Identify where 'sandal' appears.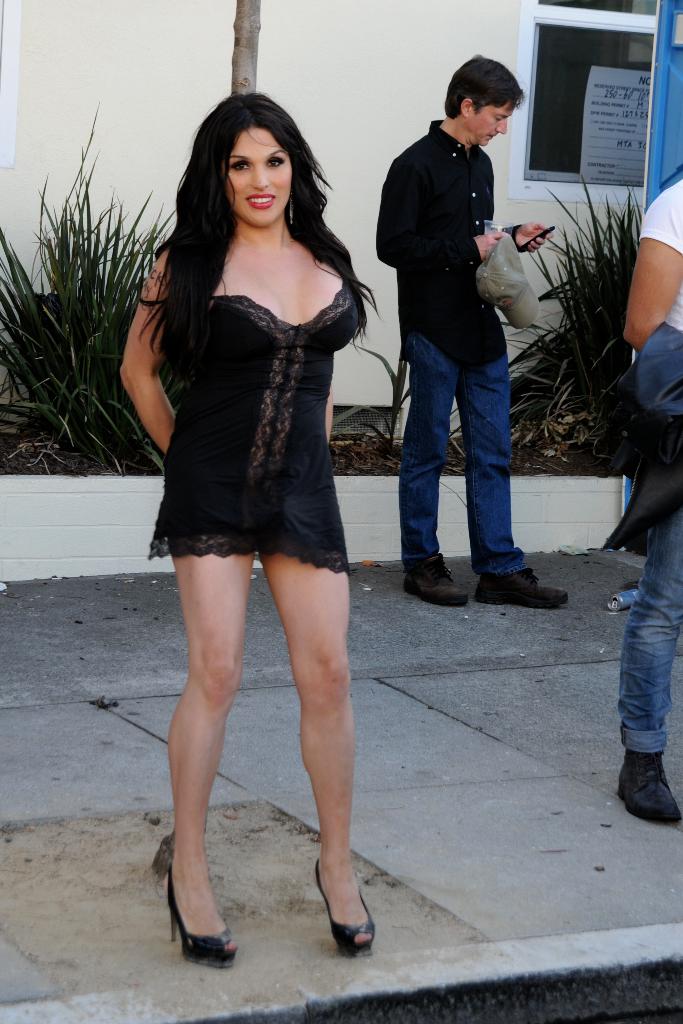
Appears at l=307, t=843, r=377, b=949.
